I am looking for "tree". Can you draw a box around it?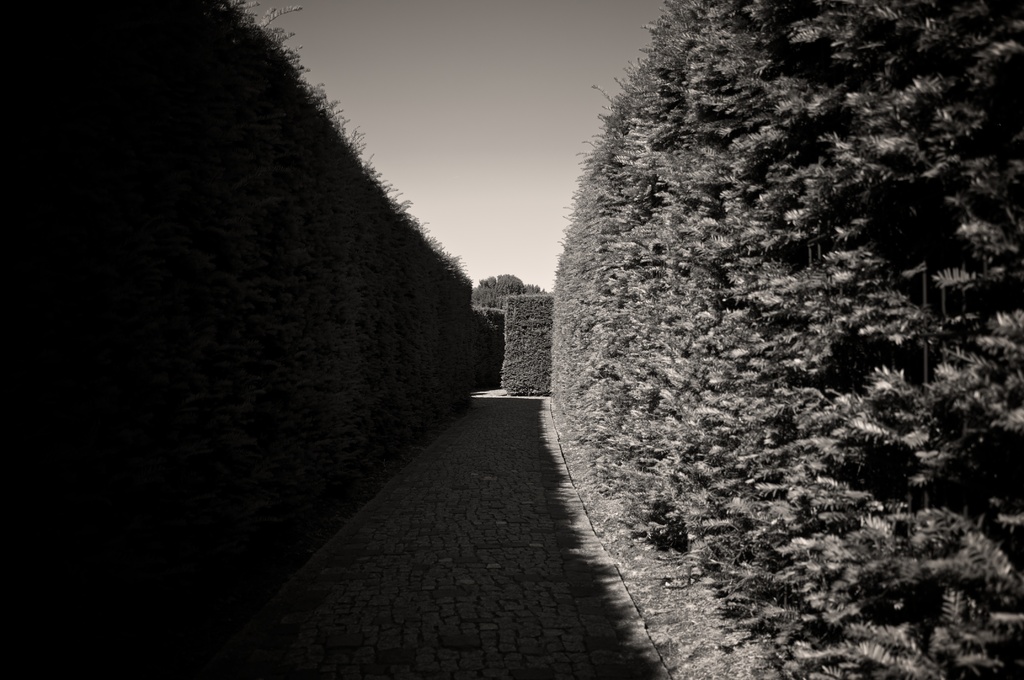
Sure, the bounding box is rect(468, 271, 561, 311).
